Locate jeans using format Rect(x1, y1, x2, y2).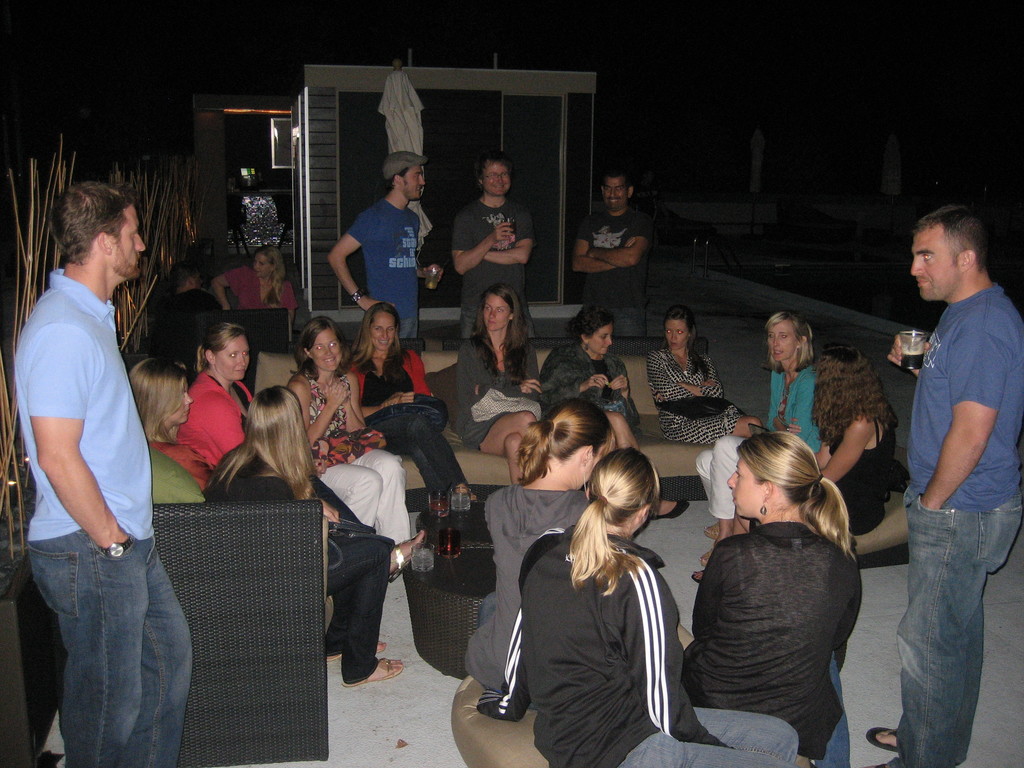
Rect(459, 288, 534, 348).
